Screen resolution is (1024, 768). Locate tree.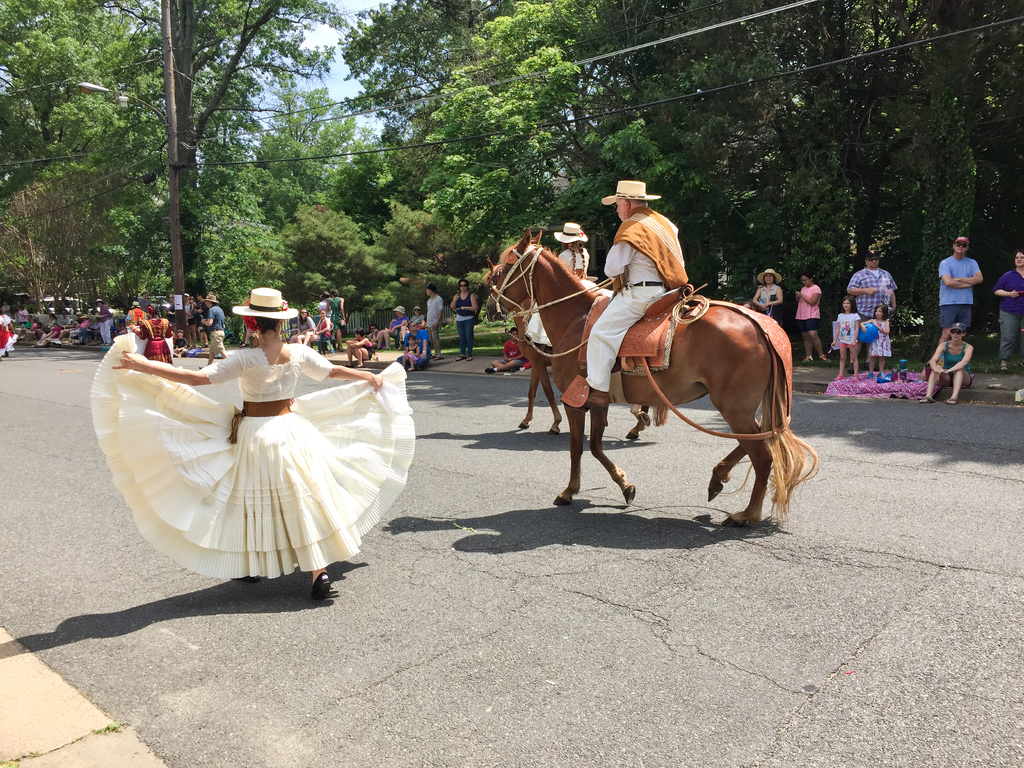
detection(39, 0, 364, 350).
